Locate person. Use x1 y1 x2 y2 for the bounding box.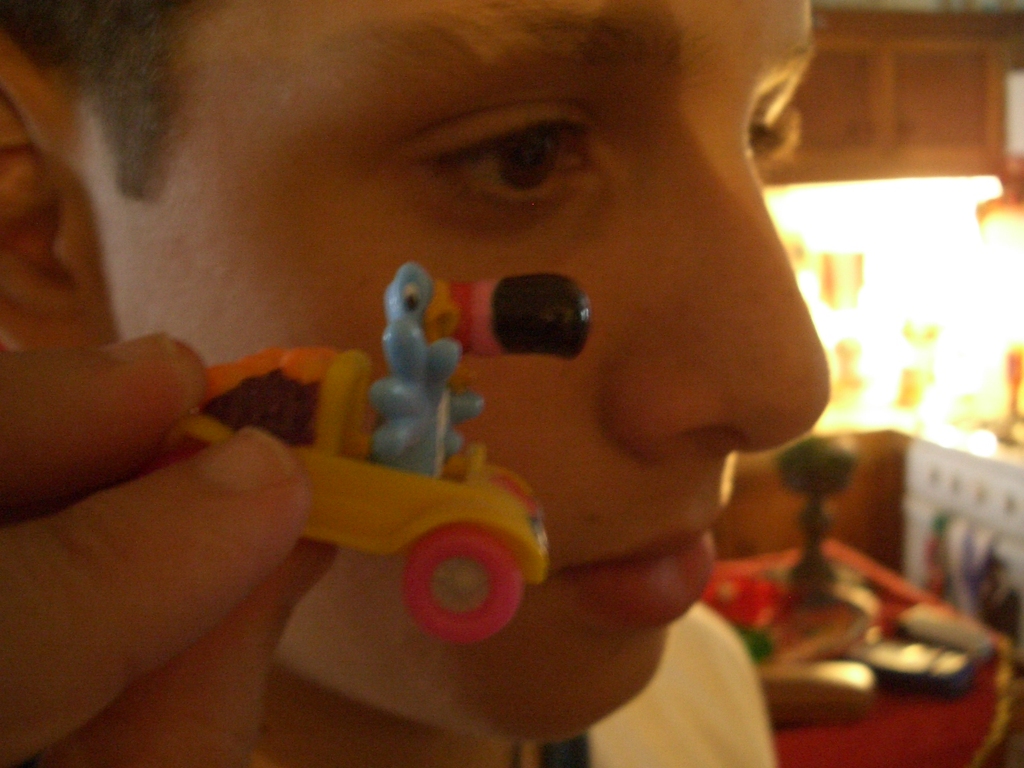
0 0 834 767.
